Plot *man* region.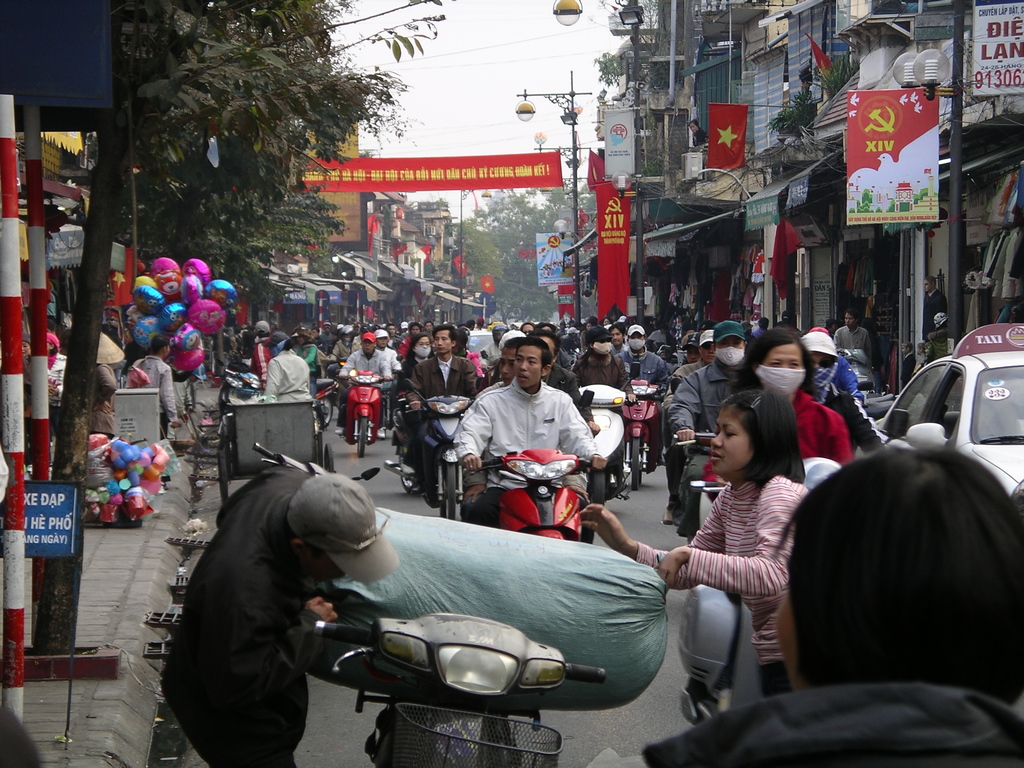
Plotted at box=[795, 331, 884, 461].
